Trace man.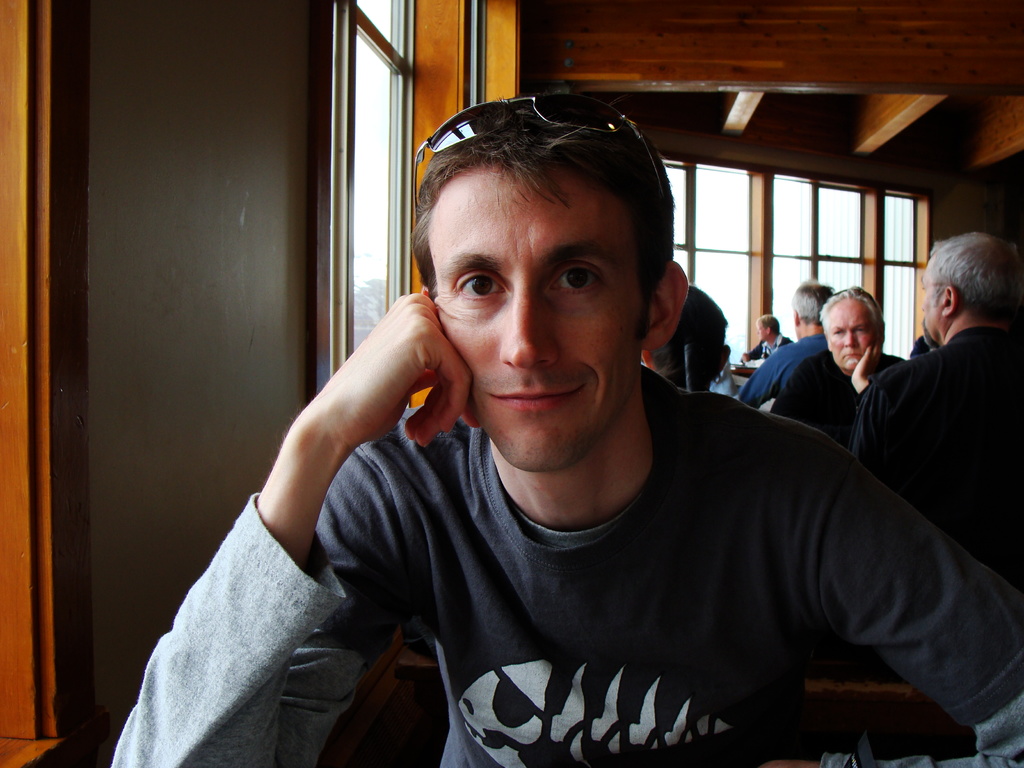
Traced to [851, 236, 1020, 570].
